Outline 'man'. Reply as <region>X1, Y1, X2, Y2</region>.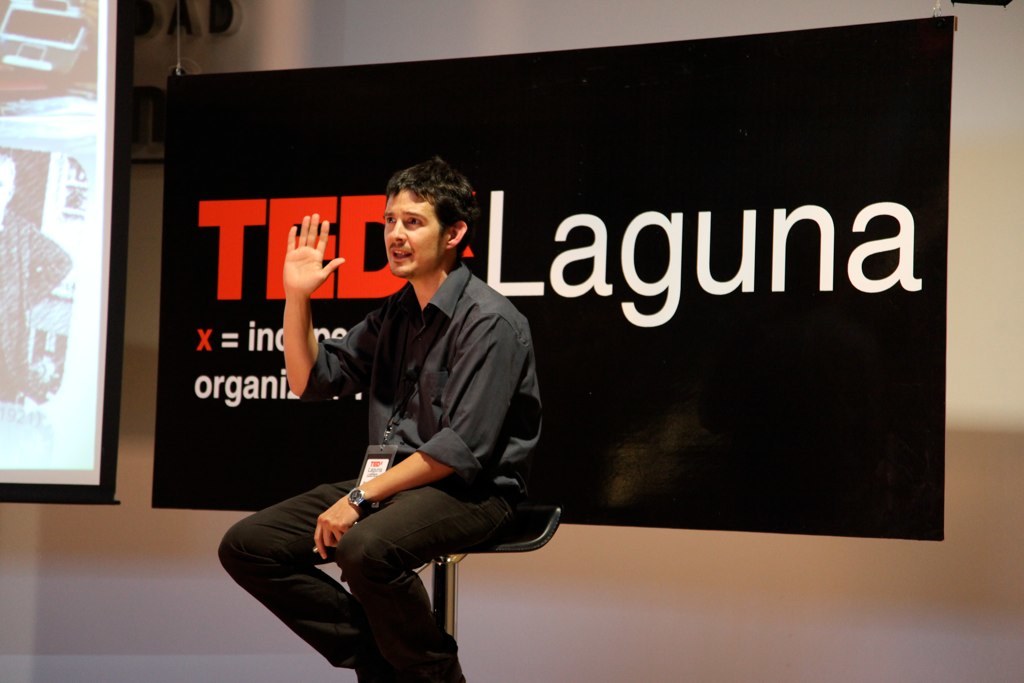
<region>260, 146, 532, 655</region>.
